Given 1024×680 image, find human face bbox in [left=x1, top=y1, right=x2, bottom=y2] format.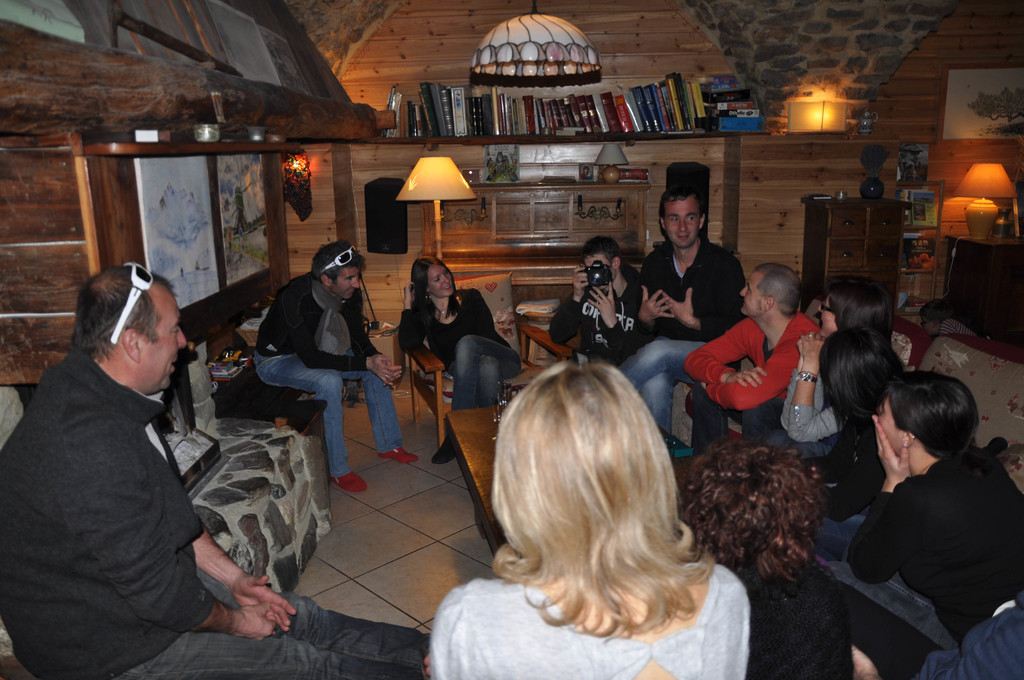
[left=661, top=195, right=698, bottom=252].
